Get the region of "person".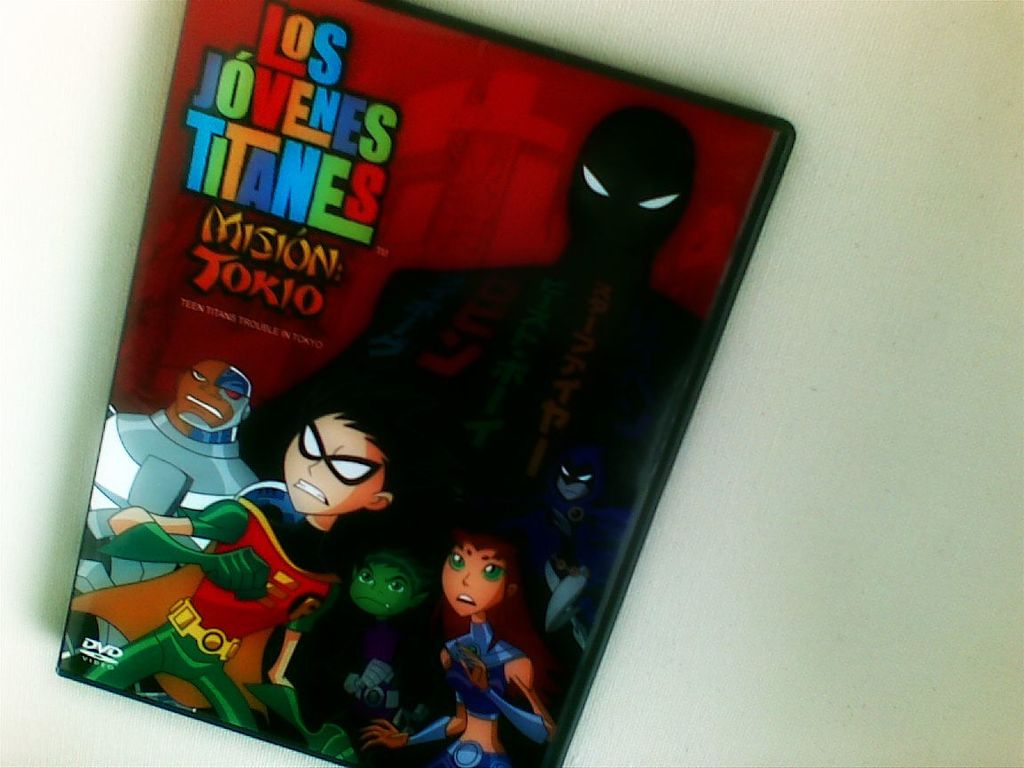
l=82, t=386, r=419, b=740.
